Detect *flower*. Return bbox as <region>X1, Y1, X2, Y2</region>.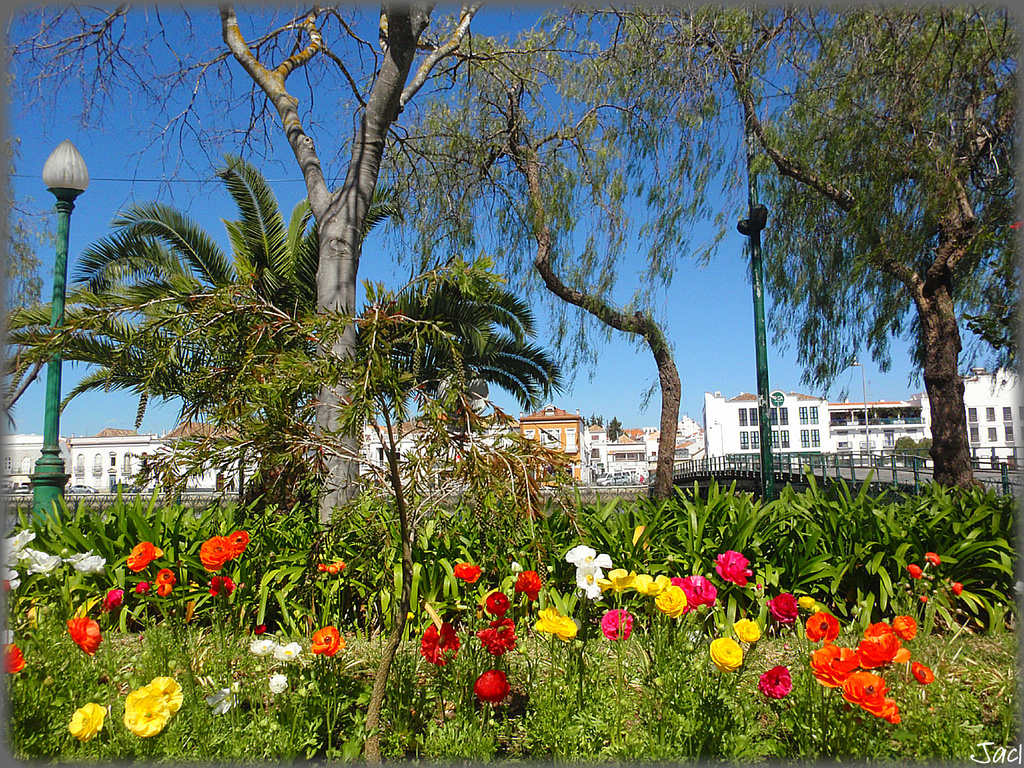
<region>834, 668, 900, 718</region>.
